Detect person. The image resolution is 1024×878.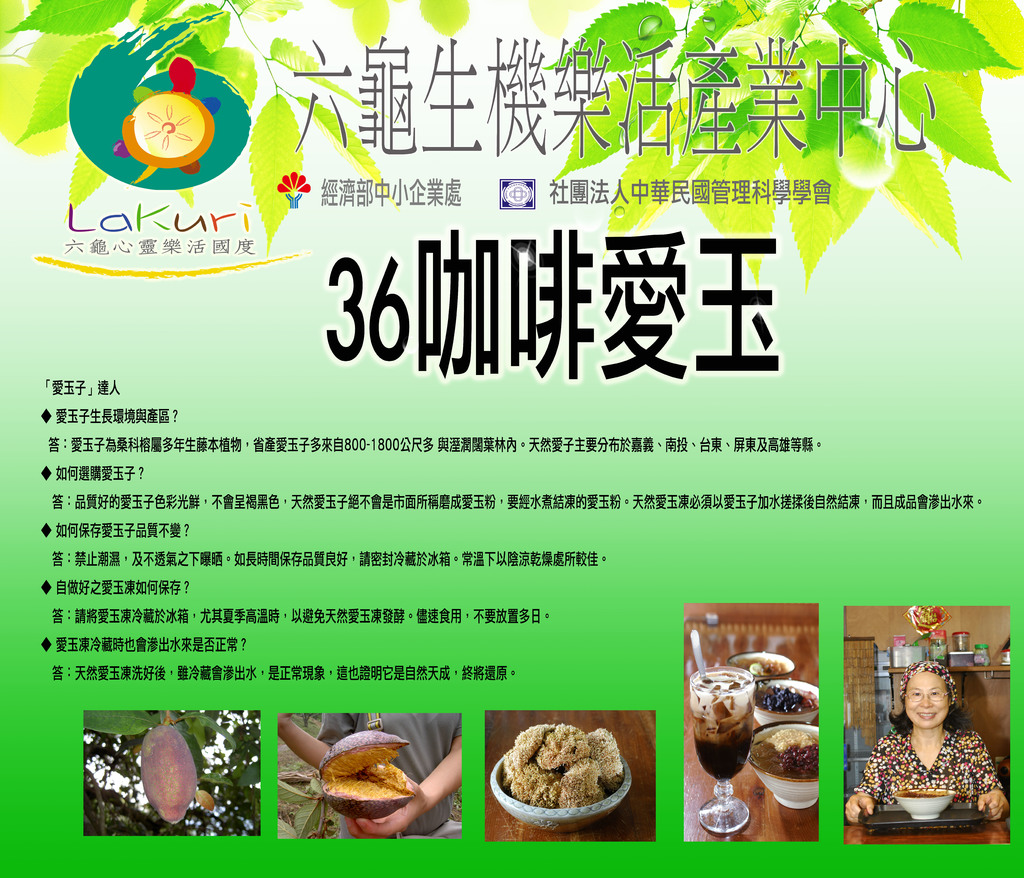
[x1=867, y1=633, x2=989, y2=857].
